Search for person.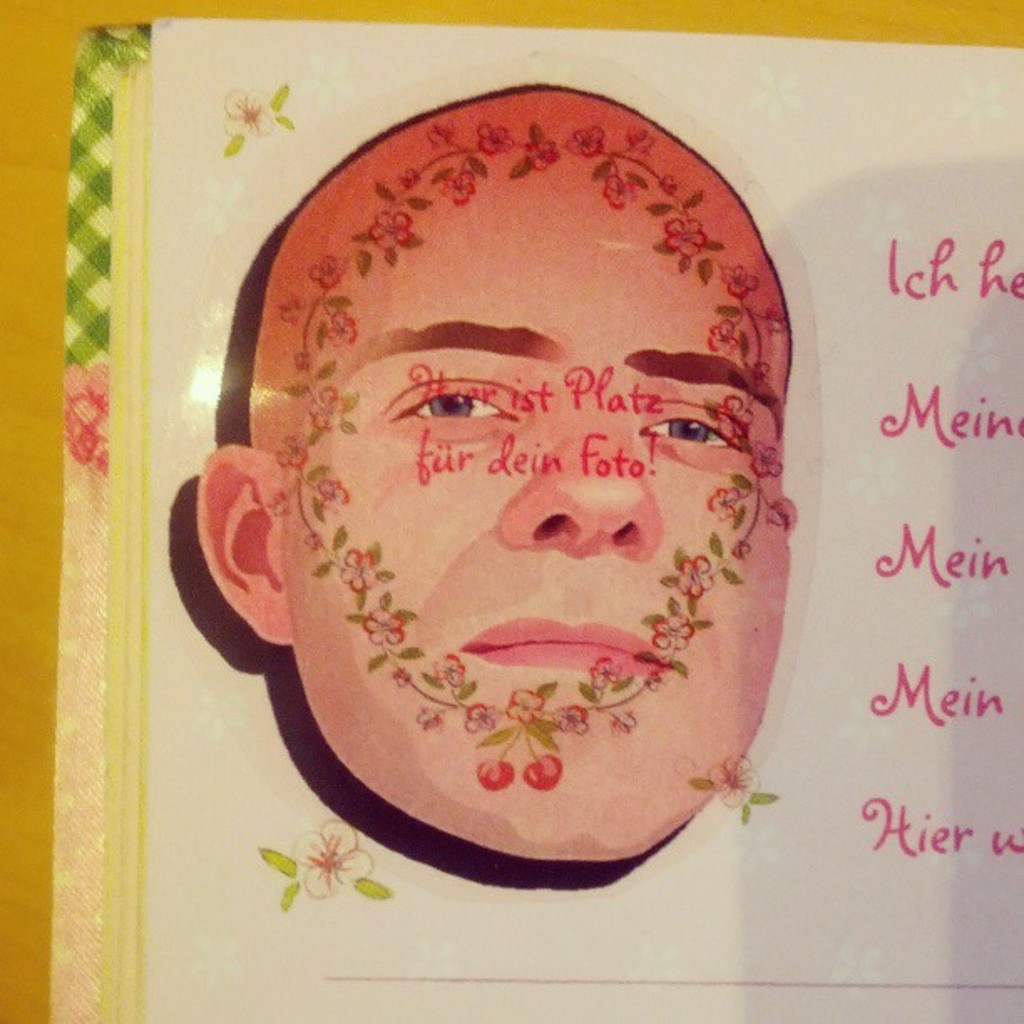
Found at [201, 85, 793, 868].
